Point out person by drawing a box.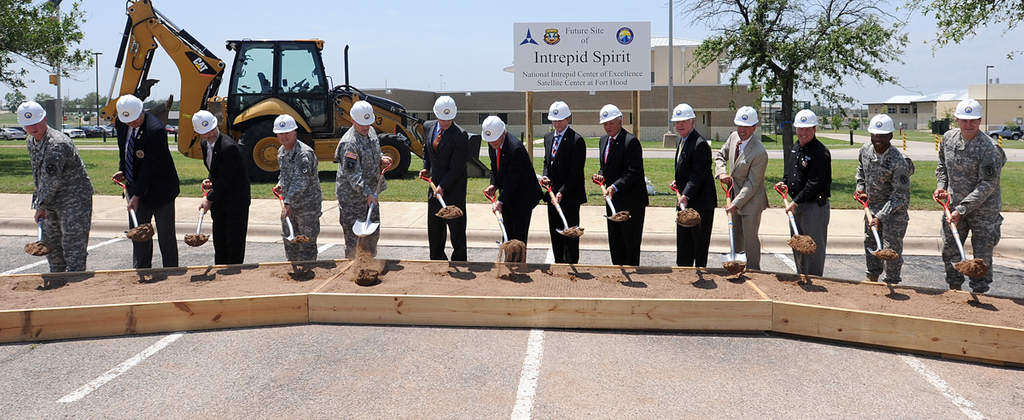
locate(853, 114, 911, 284).
